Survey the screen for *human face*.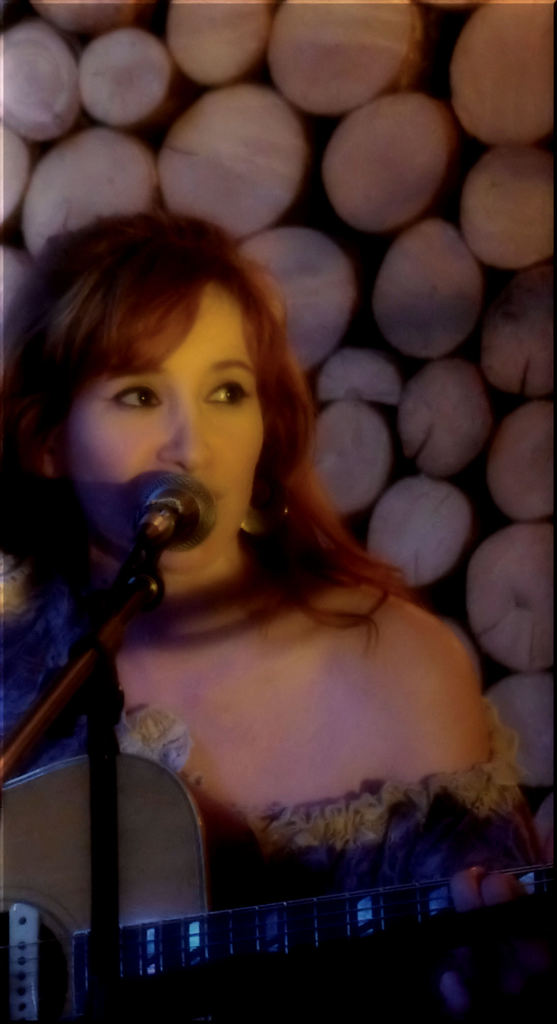
Survey found: locate(54, 272, 266, 572).
